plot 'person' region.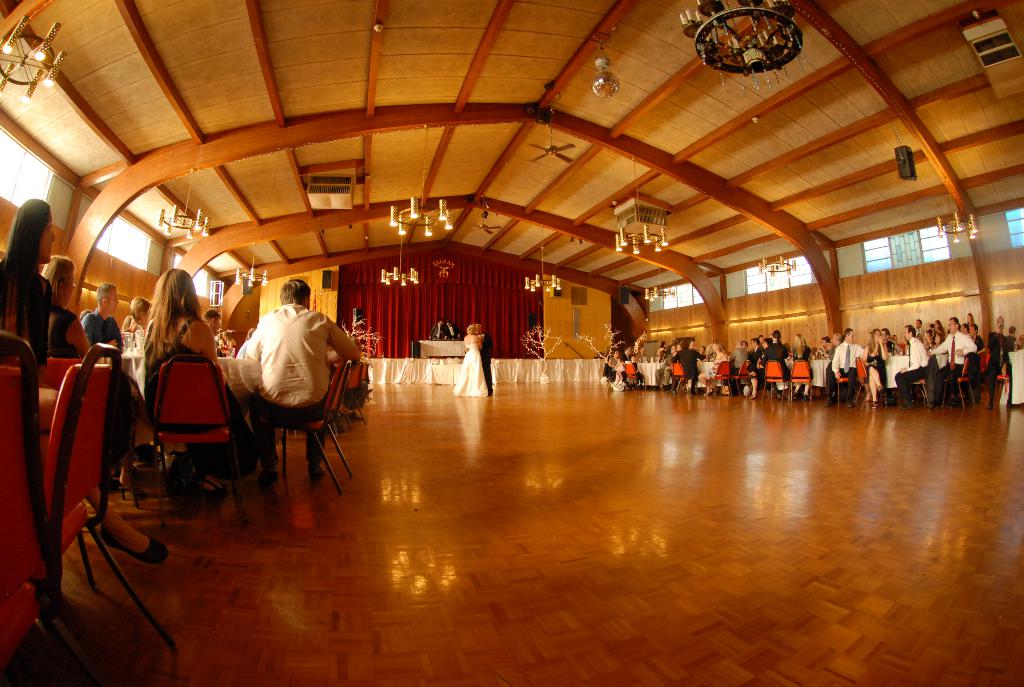
Plotted at l=988, t=314, r=1017, b=408.
